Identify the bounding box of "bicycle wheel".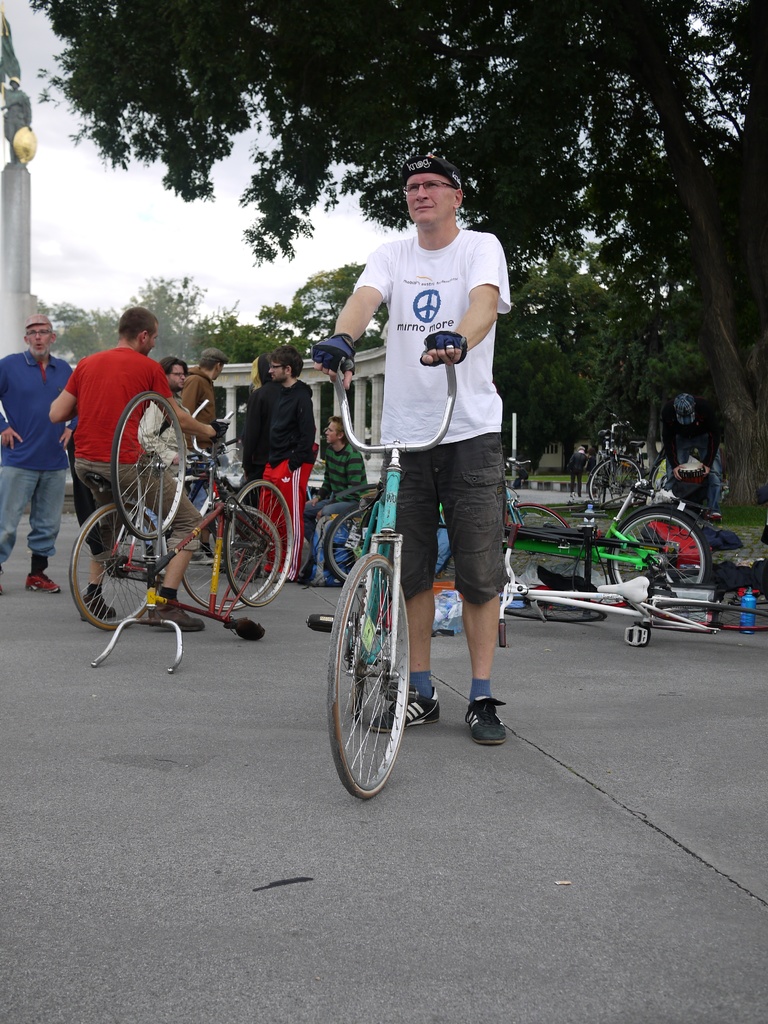
crop(112, 384, 189, 543).
